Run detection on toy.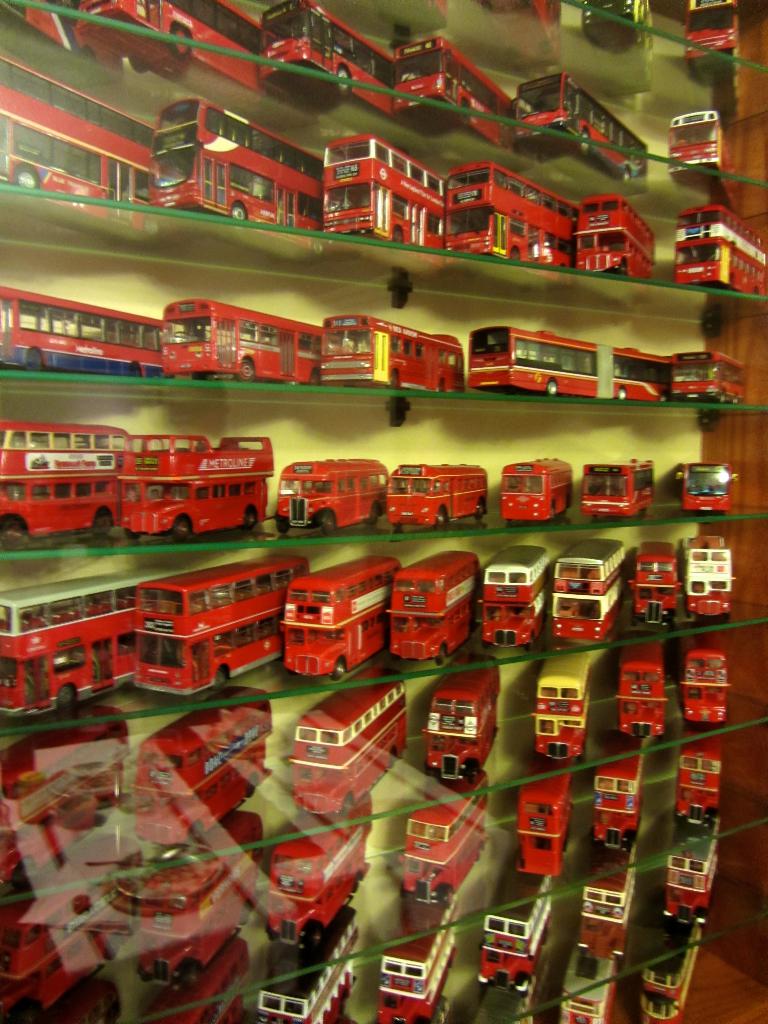
Result: BBox(677, 349, 749, 406).
